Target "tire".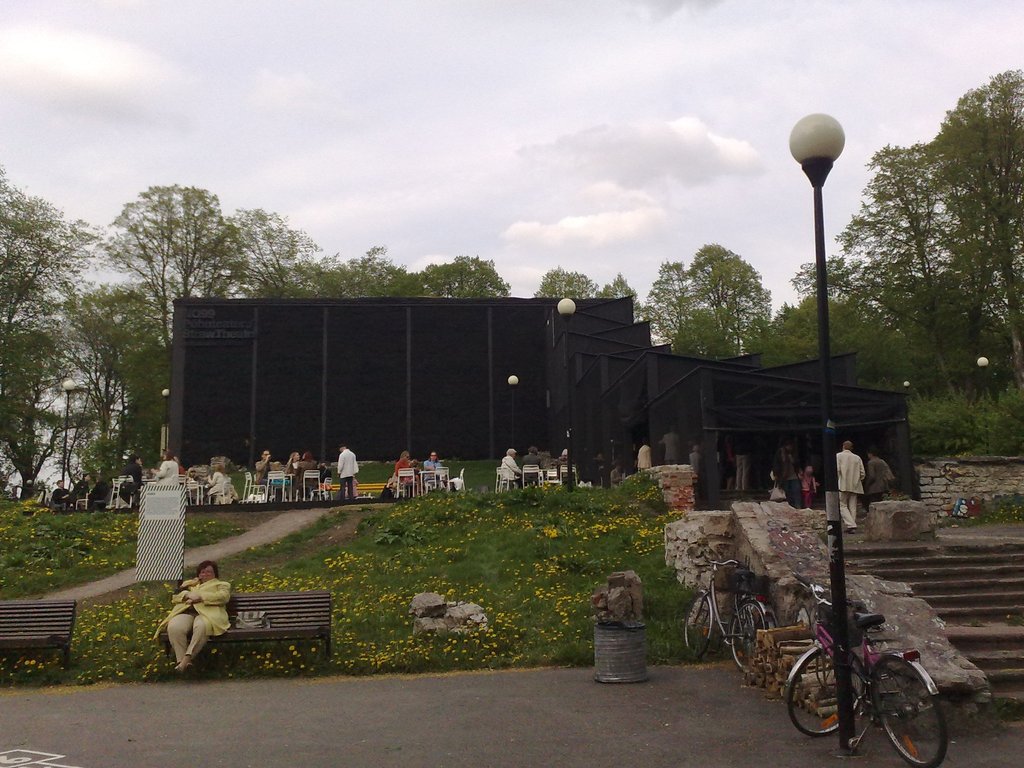
Target region: bbox=[684, 593, 711, 655].
